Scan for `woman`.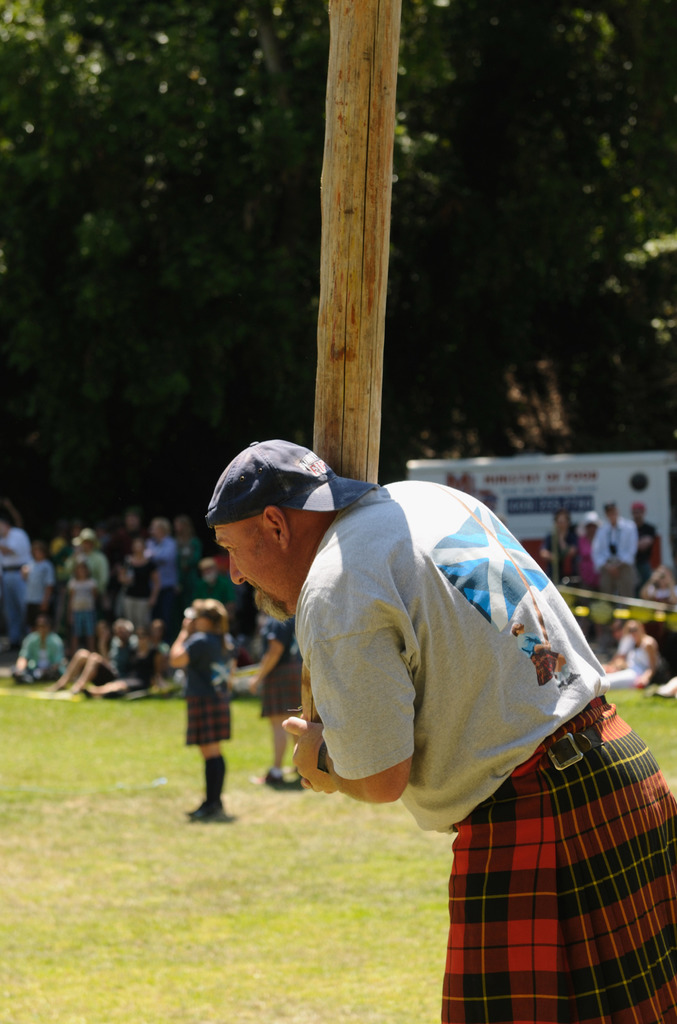
Scan result: 124, 532, 166, 630.
